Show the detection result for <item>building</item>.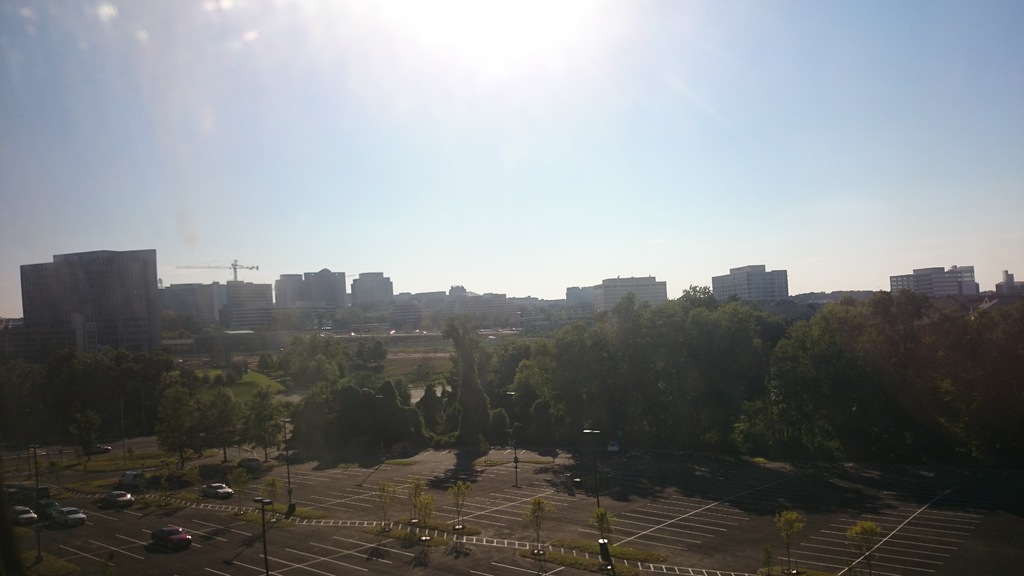
select_region(712, 267, 788, 303).
